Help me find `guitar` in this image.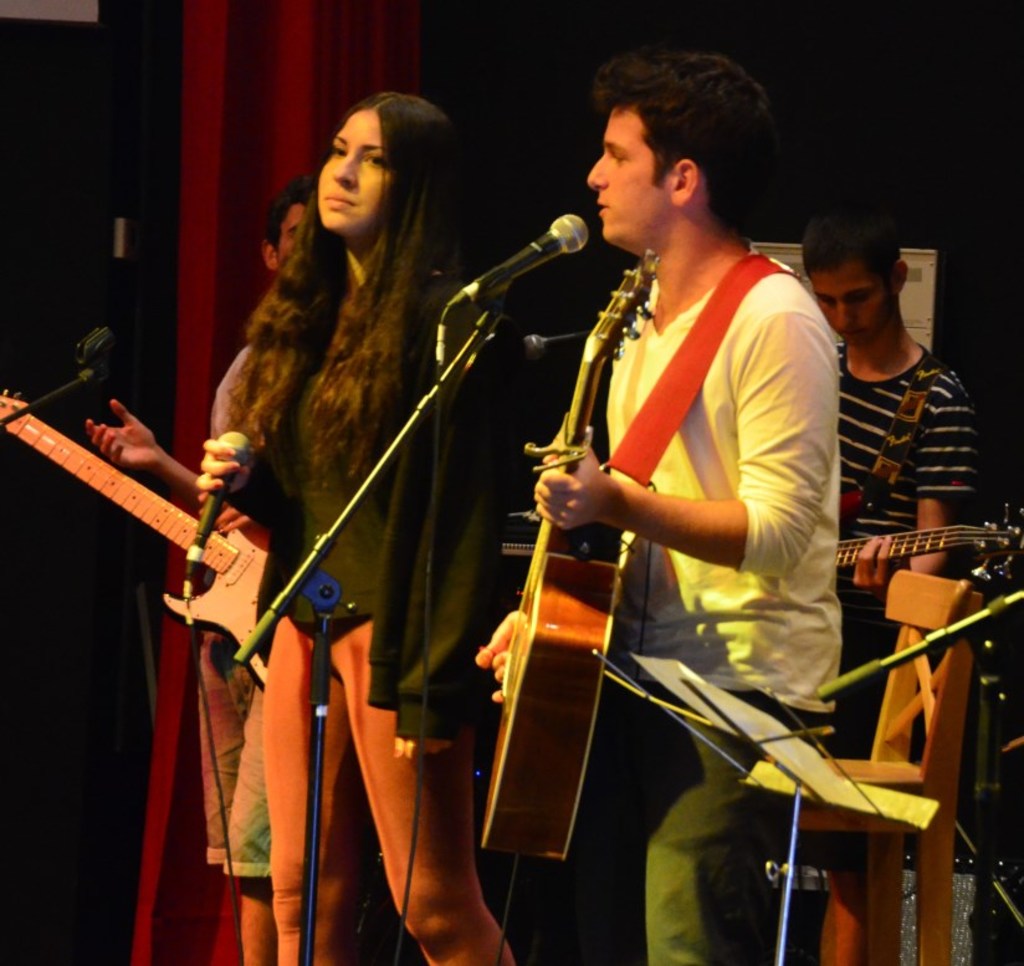
Found it: box=[802, 490, 1023, 588].
